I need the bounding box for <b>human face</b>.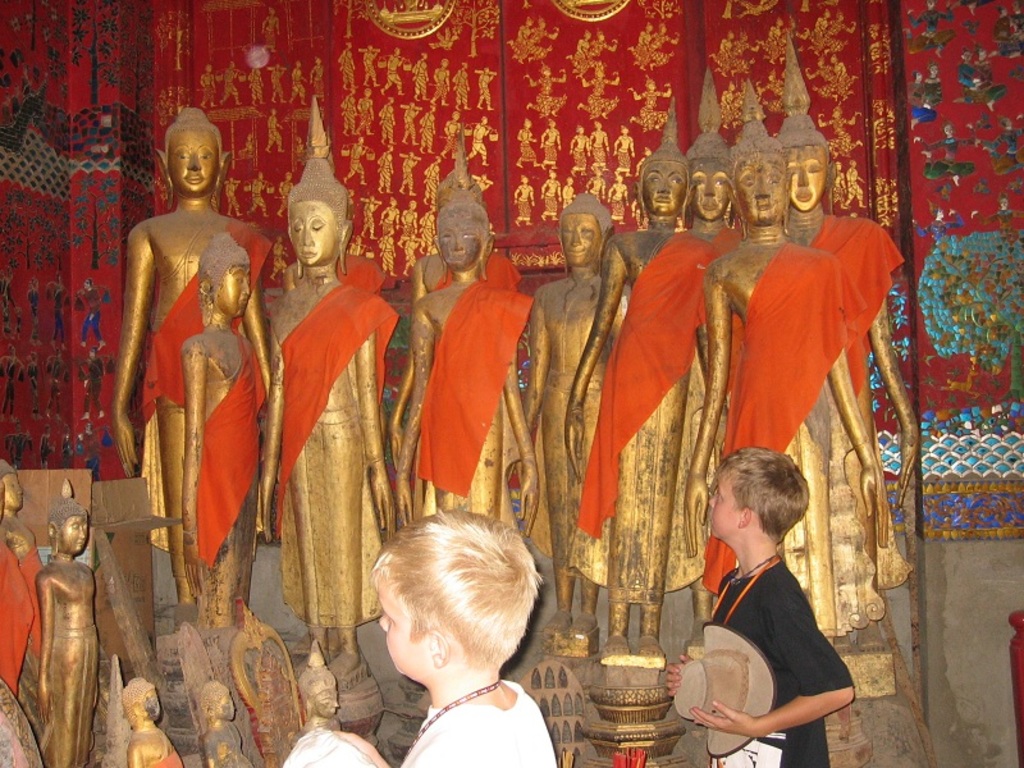
Here it is: BBox(212, 690, 237, 719).
